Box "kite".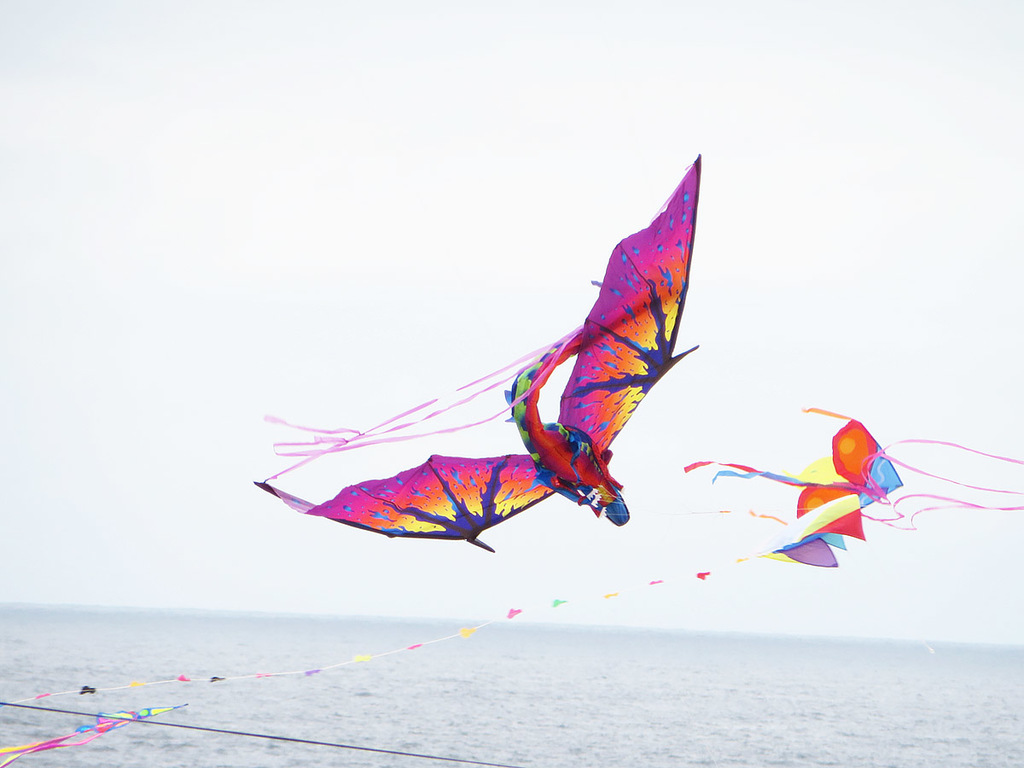
bbox=(253, 148, 701, 553).
